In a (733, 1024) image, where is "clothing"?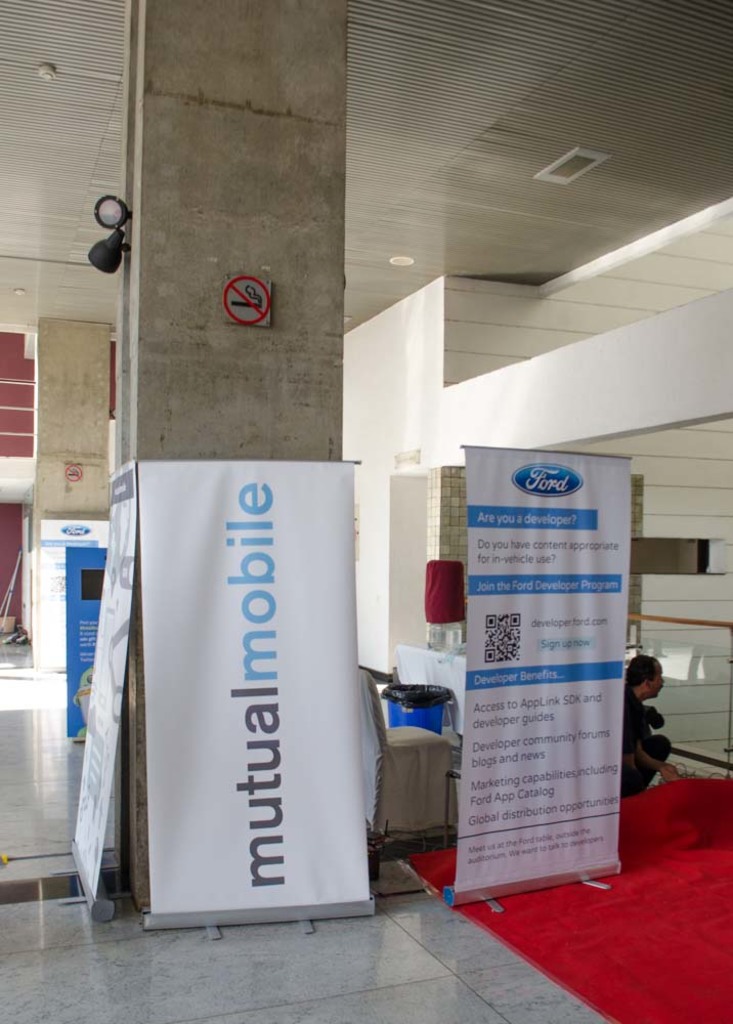
617 683 675 801.
